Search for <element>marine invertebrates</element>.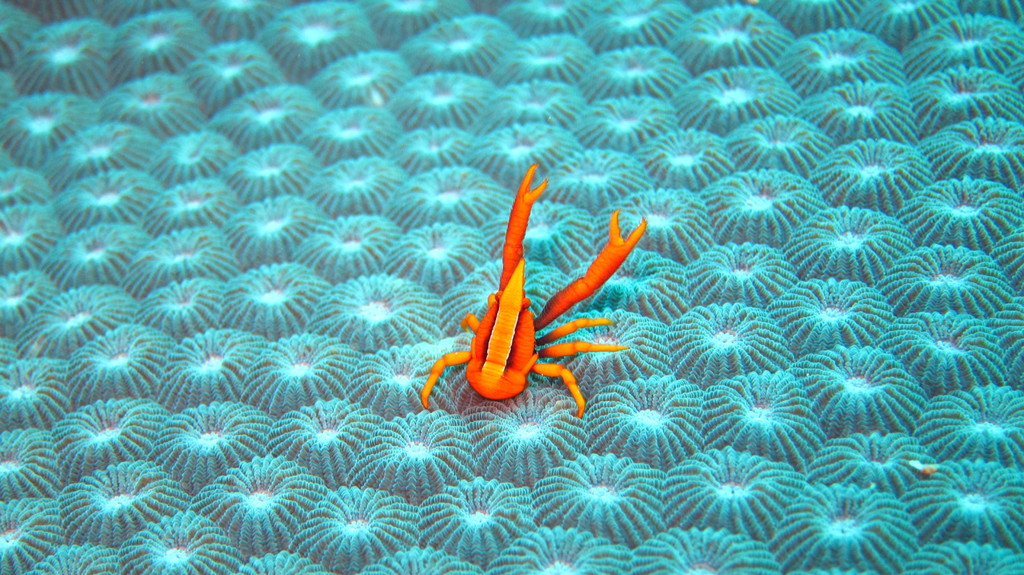
Found at region(265, 391, 387, 496).
